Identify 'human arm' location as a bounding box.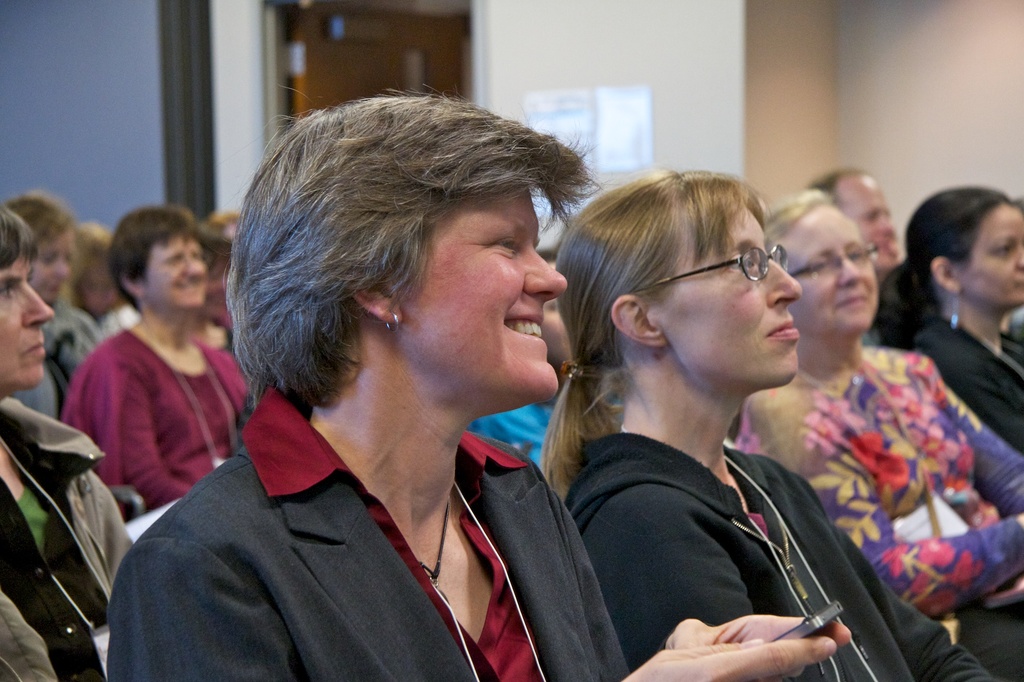
[x1=104, y1=536, x2=835, y2=678].
